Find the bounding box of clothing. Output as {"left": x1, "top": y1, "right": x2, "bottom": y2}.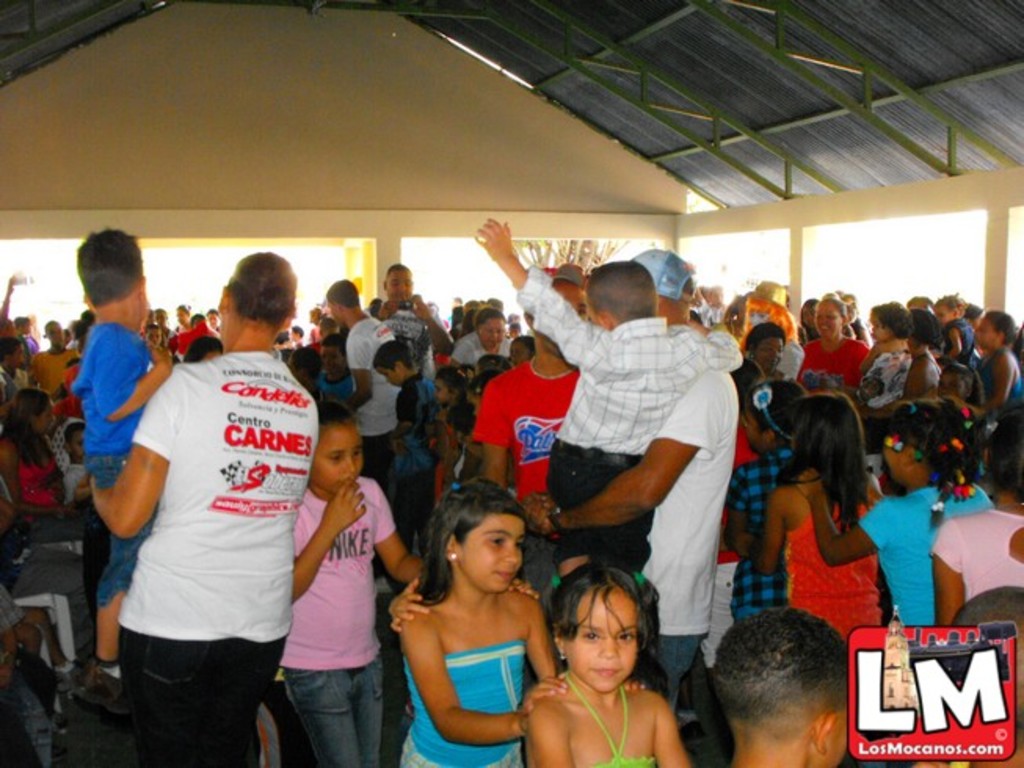
{"left": 795, "top": 334, "right": 875, "bottom": 386}.
